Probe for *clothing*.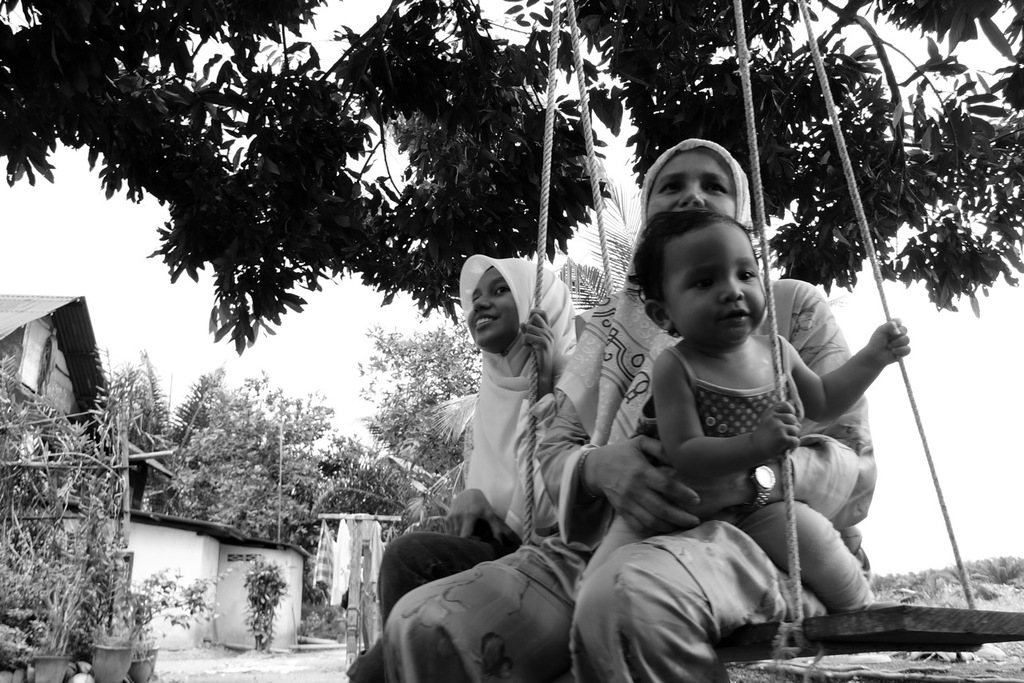
Probe result: crop(370, 142, 875, 676).
